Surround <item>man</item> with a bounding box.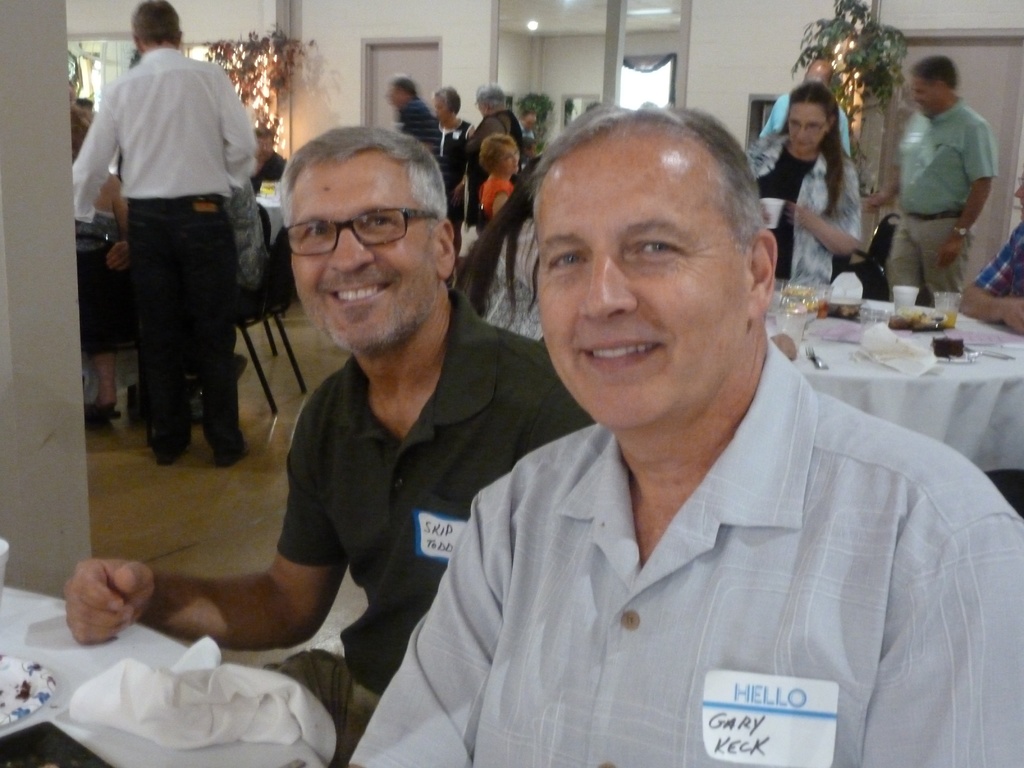
{"left": 957, "top": 177, "right": 1023, "bottom": 330}.
